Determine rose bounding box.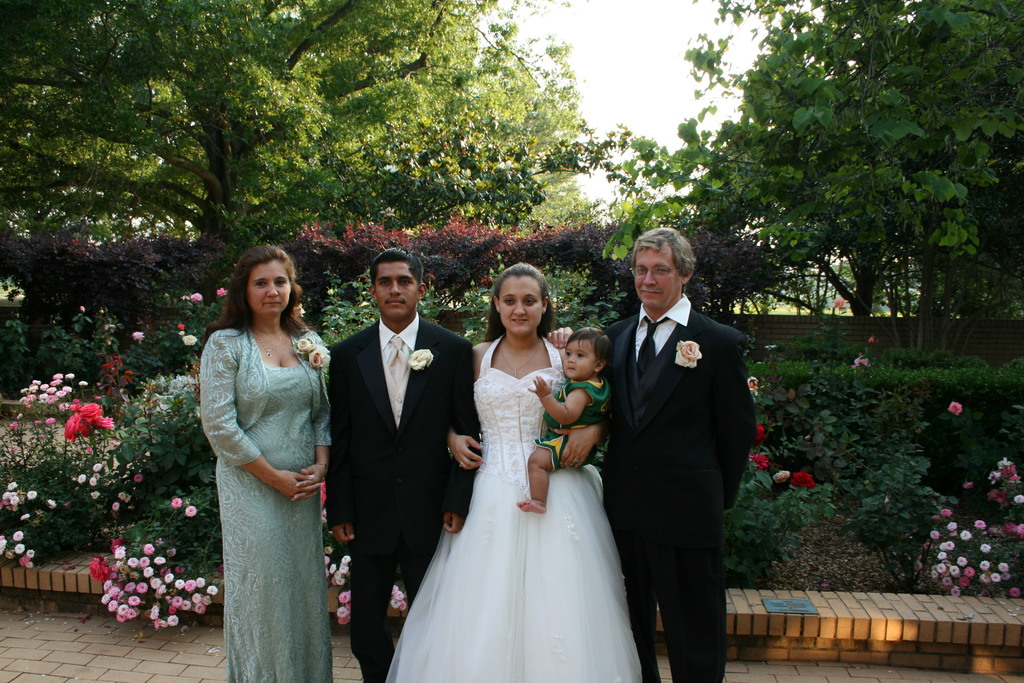
Determined: 852:359:866:374.
